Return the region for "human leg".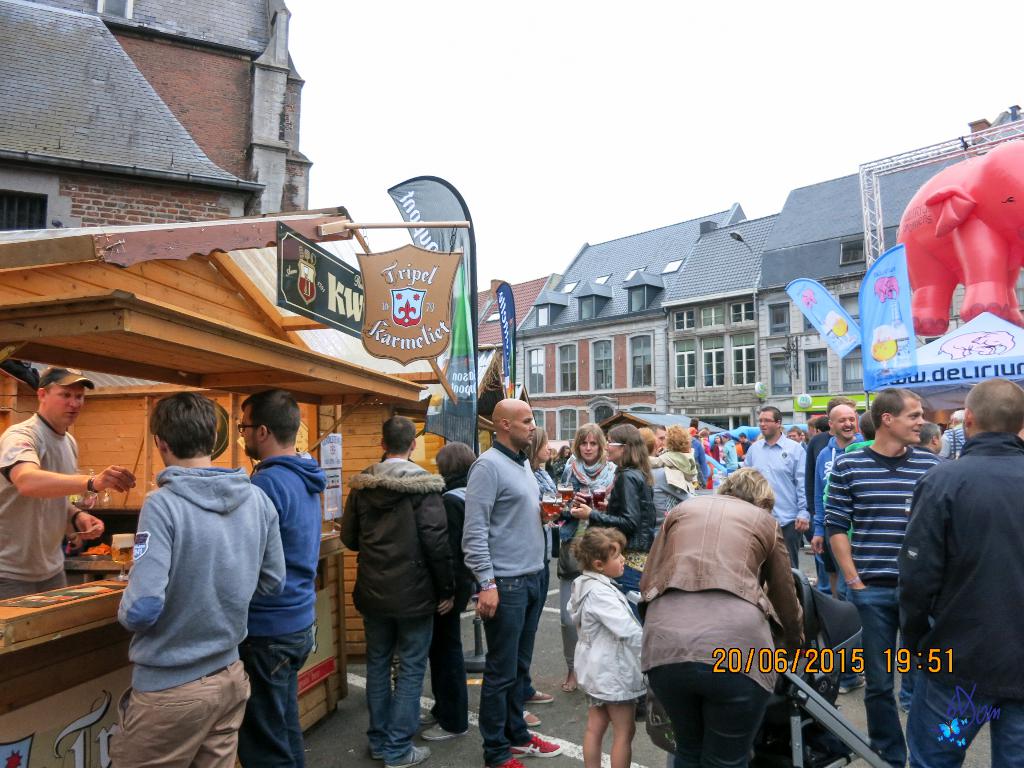
BBox(578, 699, 604, 766).
